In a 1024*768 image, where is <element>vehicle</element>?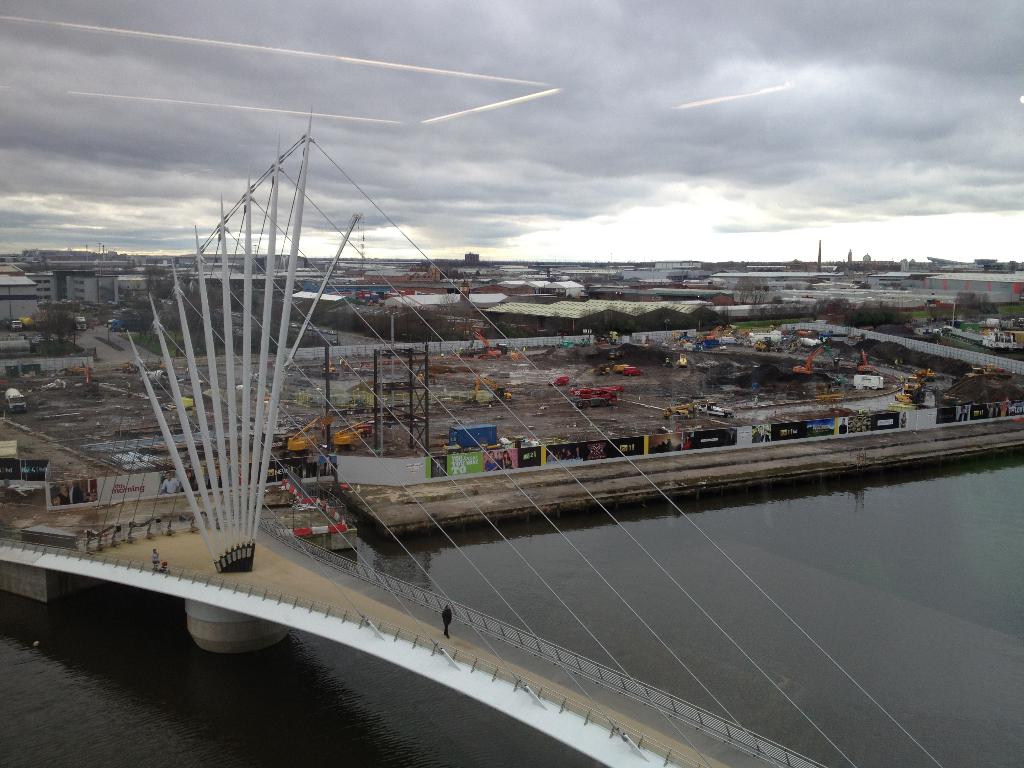
{"x1": 330, "y1": 331, "x2": 337, "y2": 337}.
